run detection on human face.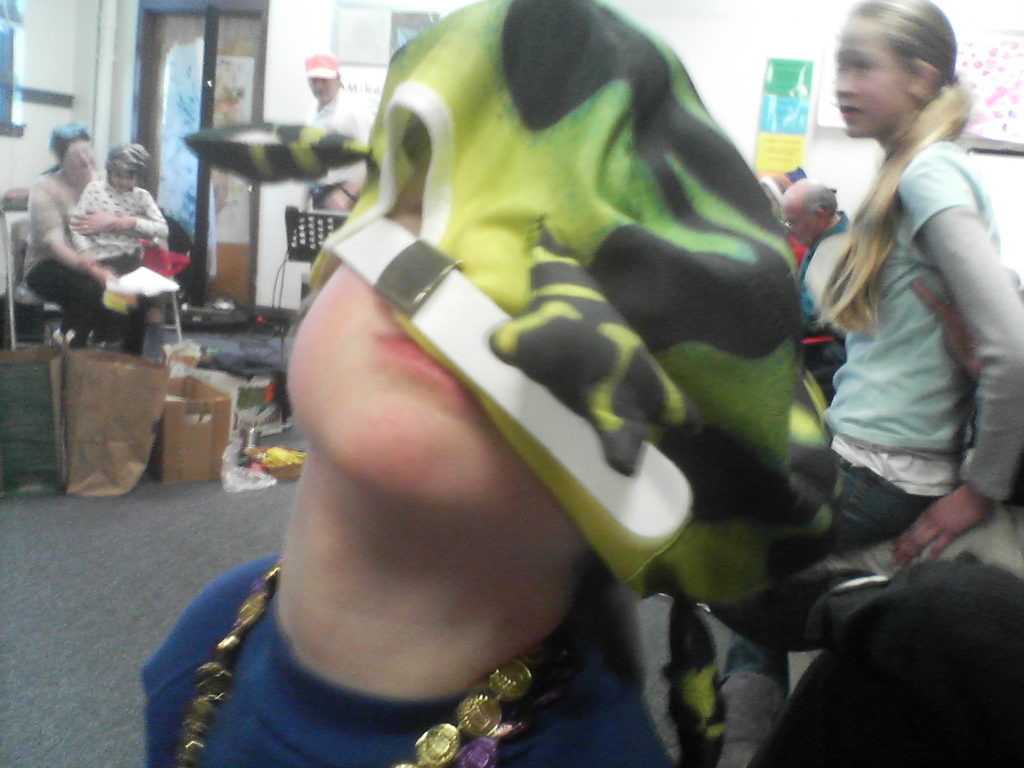
Result: 781,193,822,246.
